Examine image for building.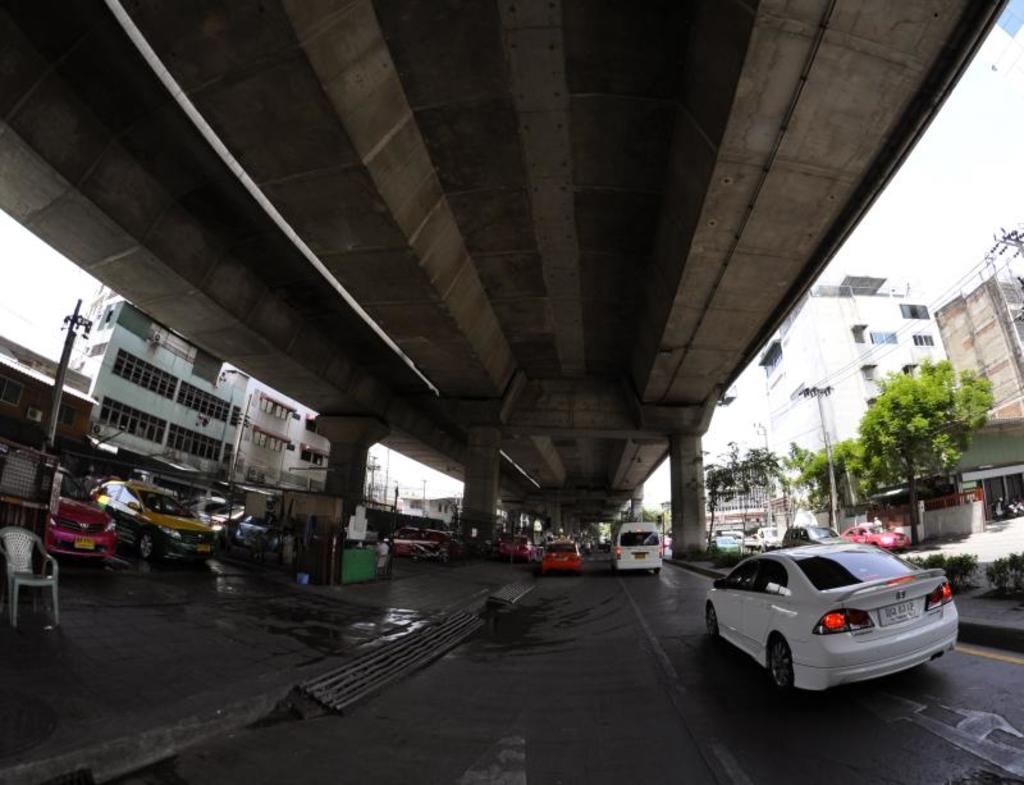
Examination result: crop(844, 424, 1023, 520).
